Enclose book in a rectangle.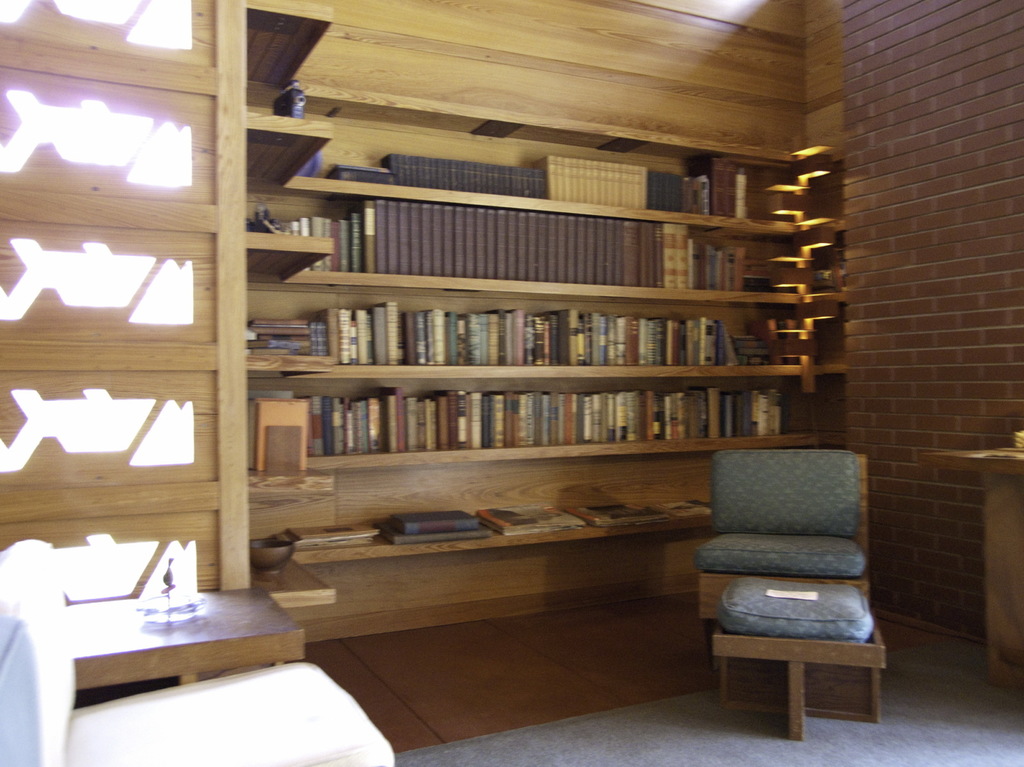
<region>663, 495, 708, 515</region>.
